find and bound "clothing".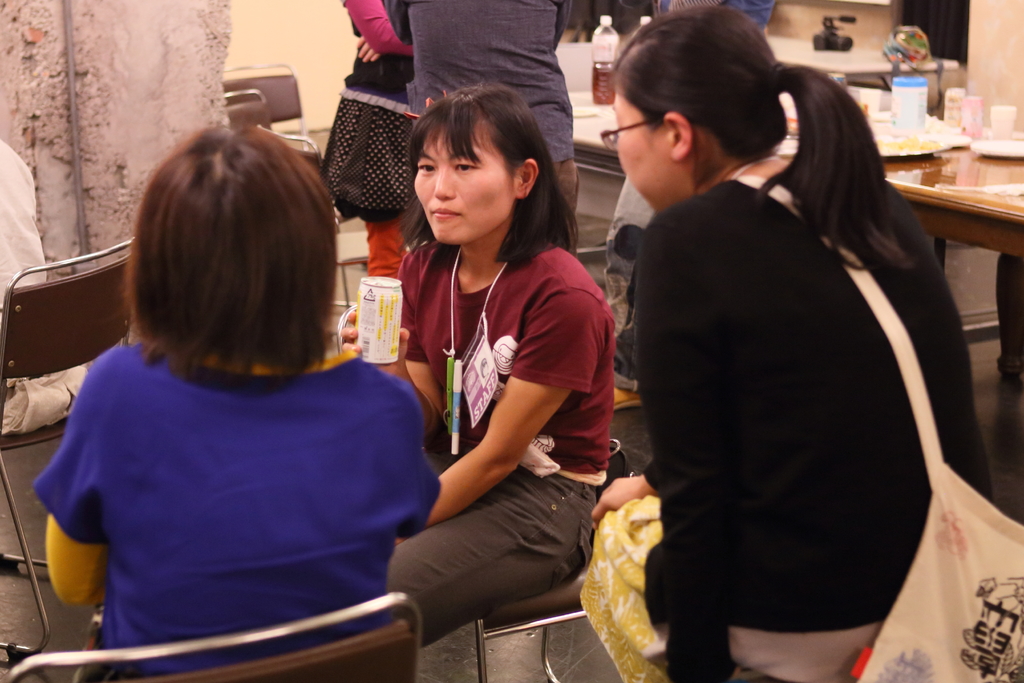
Bound: locate(39, 275, 438, 659).
